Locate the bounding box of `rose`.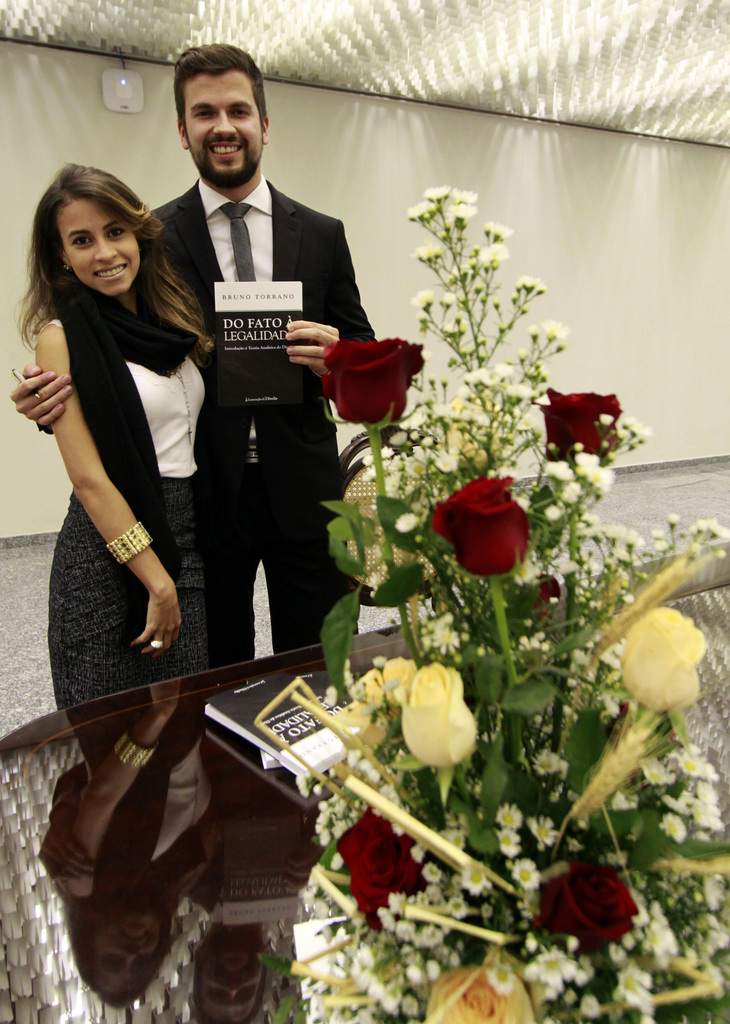
Bounding box: region(539, 386, 622, 454).
